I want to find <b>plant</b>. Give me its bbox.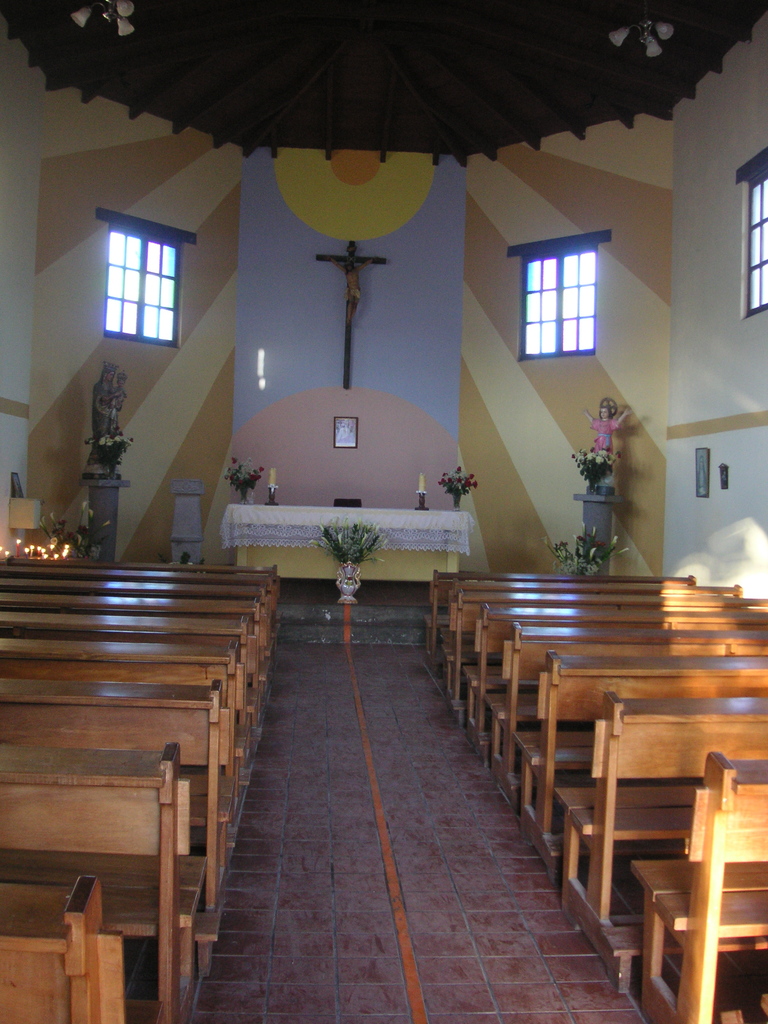
BBox(95, 431, 133, 476).
